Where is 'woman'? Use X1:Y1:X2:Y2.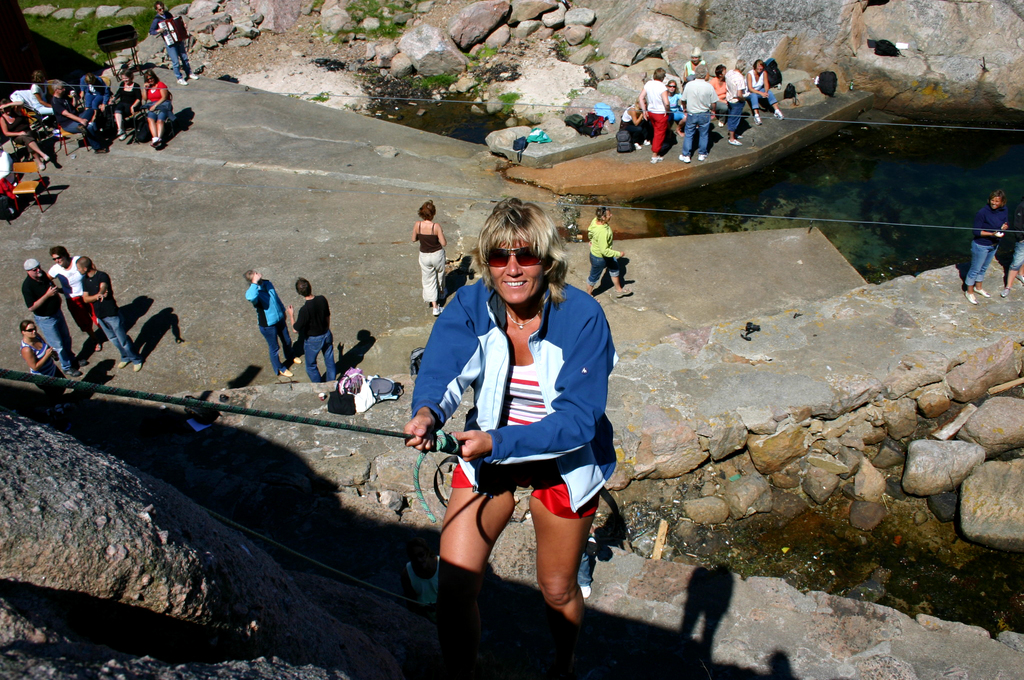
108:70:140:142.
